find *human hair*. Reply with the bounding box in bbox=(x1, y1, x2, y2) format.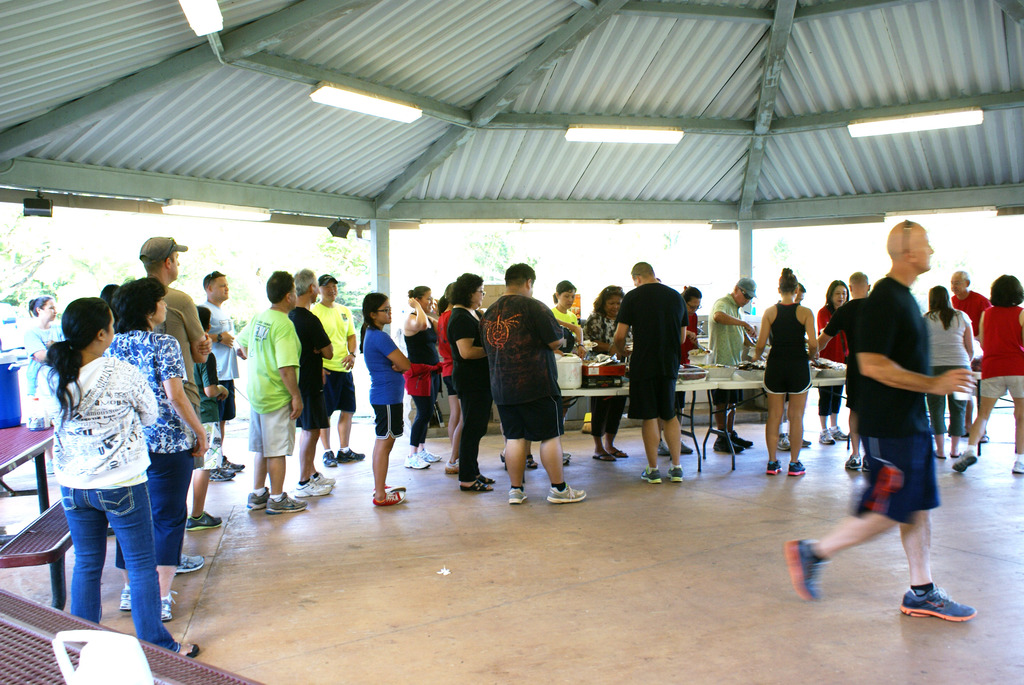
bbox=(825, 280, 849, 311).
